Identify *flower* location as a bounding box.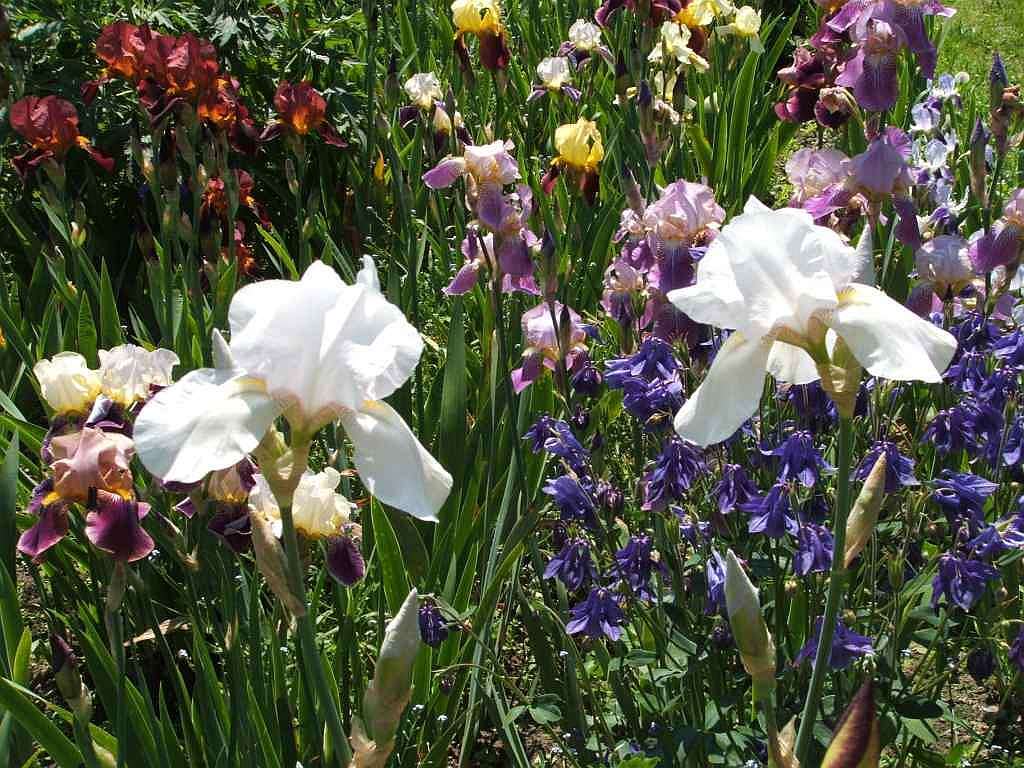
(535,51,579,93).
